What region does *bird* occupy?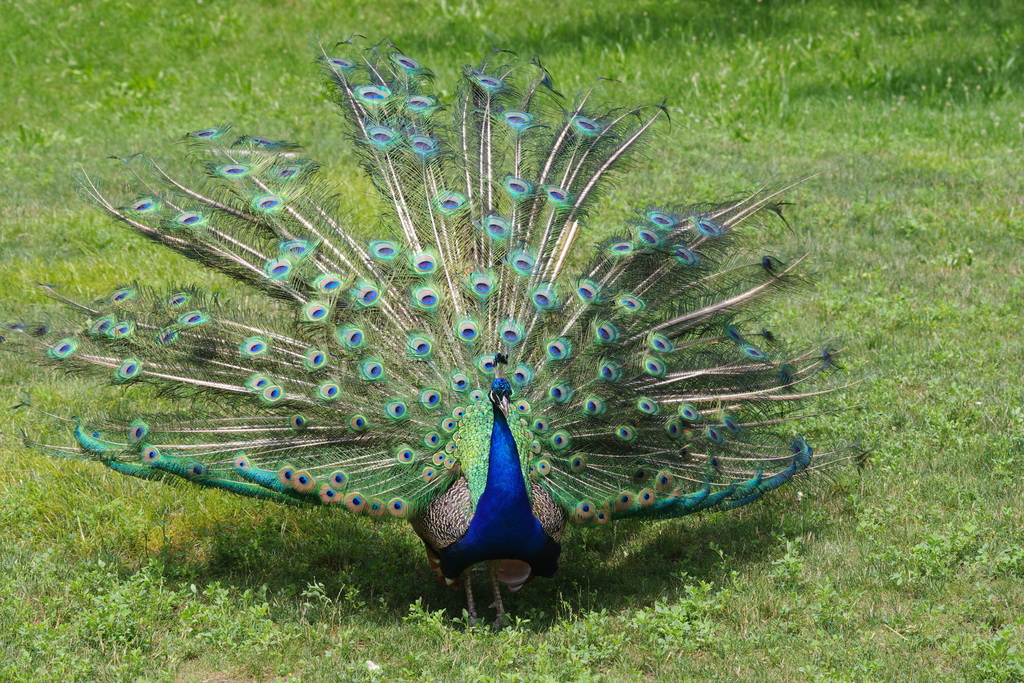
[65,72,844,555].
